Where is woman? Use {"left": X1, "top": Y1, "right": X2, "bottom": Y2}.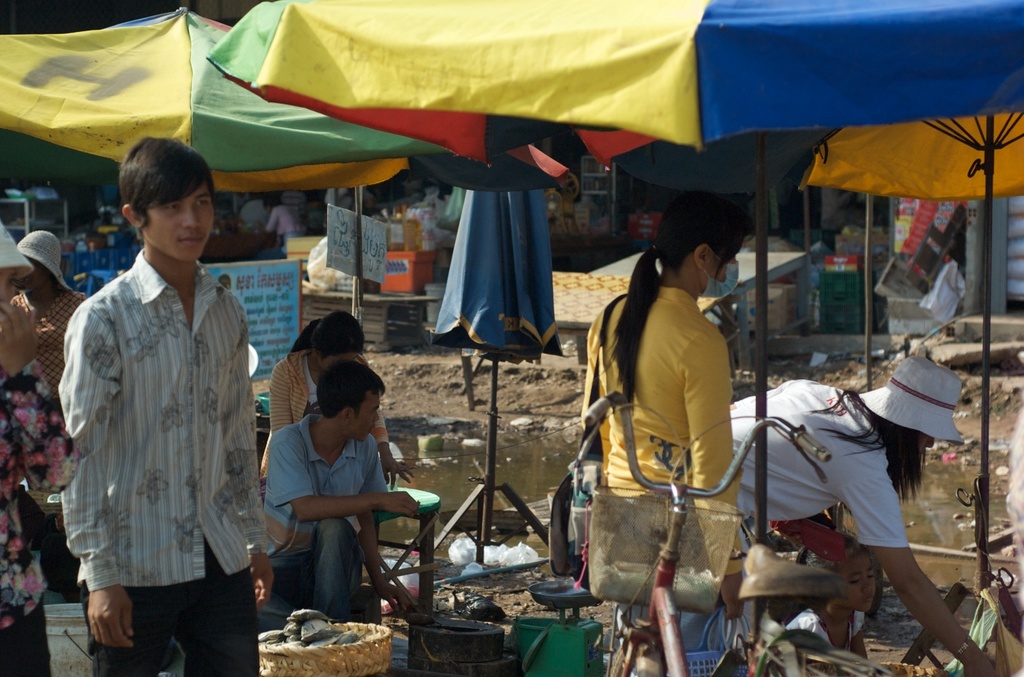
{"left": 725, "top": 350, "right": 1002, "bottom": 676}.
